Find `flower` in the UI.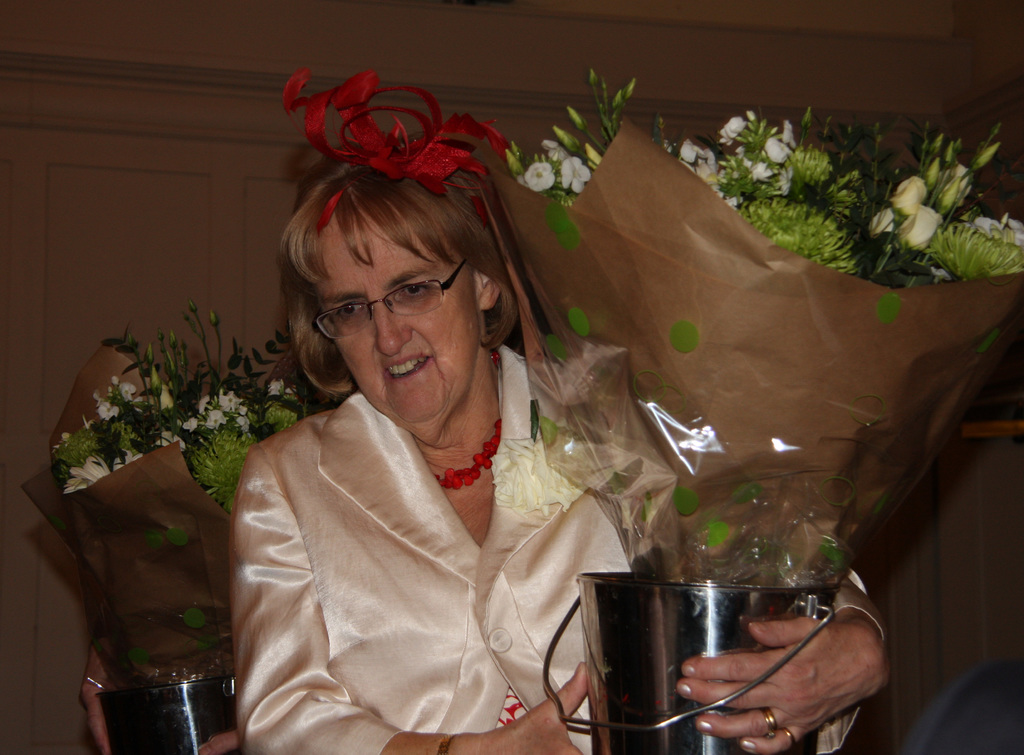
UI element at 515:126:588:199.
